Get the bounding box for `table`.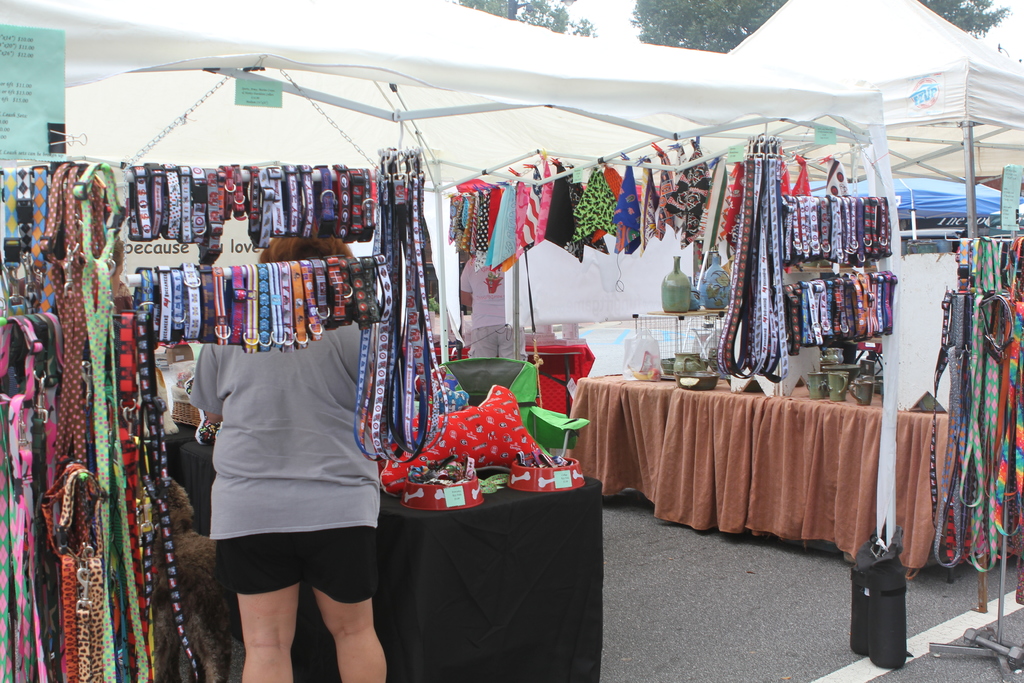
bbox=(577, 374, 964, 598).
